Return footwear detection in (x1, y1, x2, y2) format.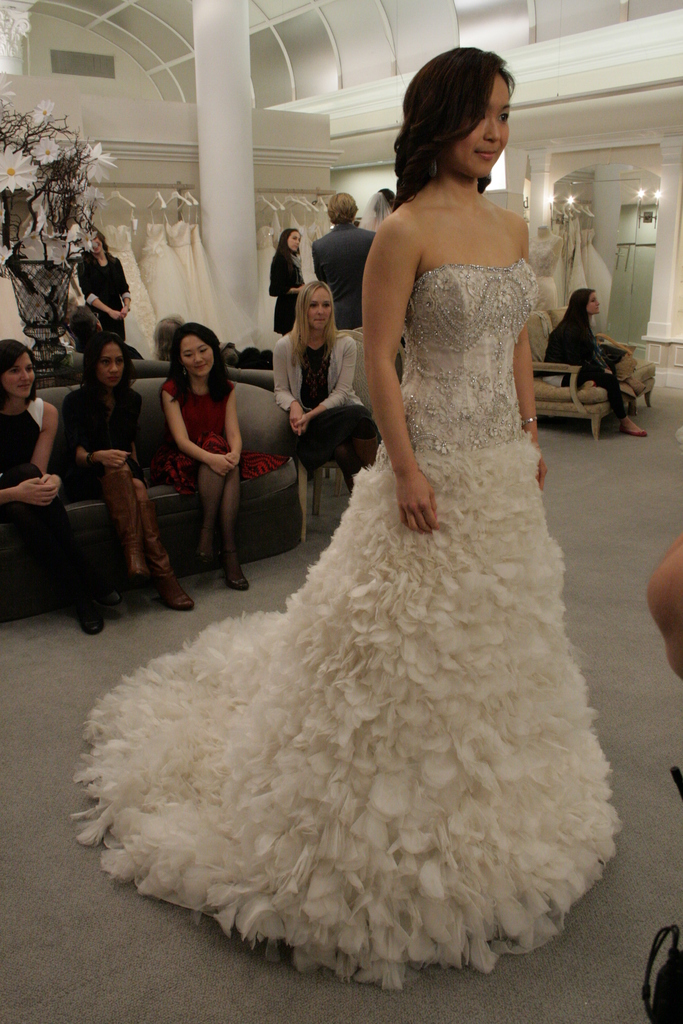
(226, 573, 253, 590).
